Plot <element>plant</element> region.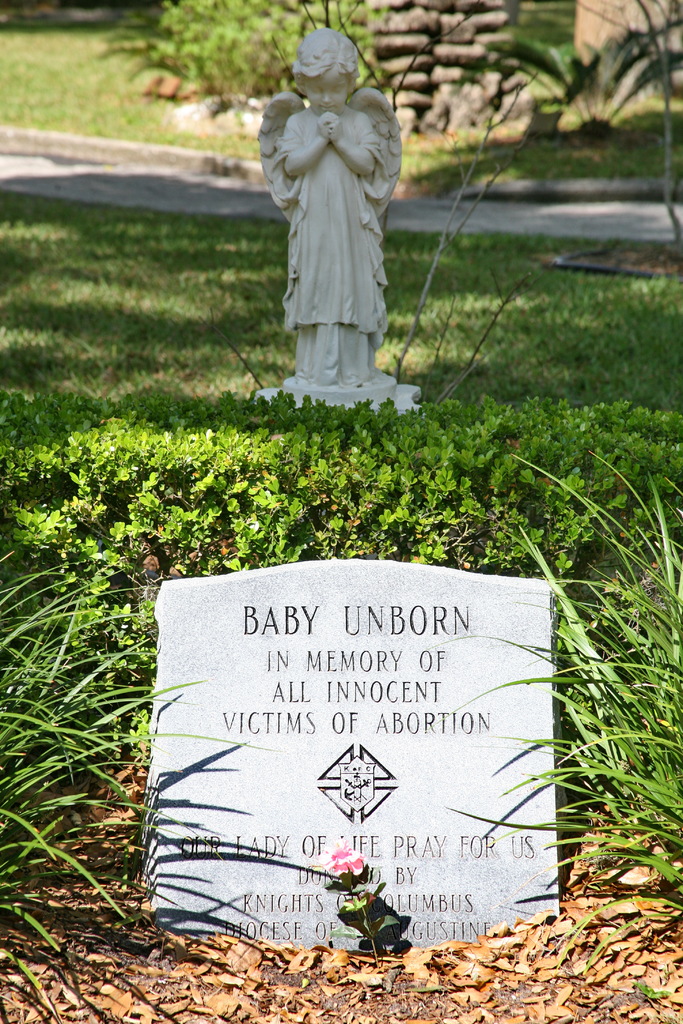
Plotted at select_region(0, 13, 269, 159).
